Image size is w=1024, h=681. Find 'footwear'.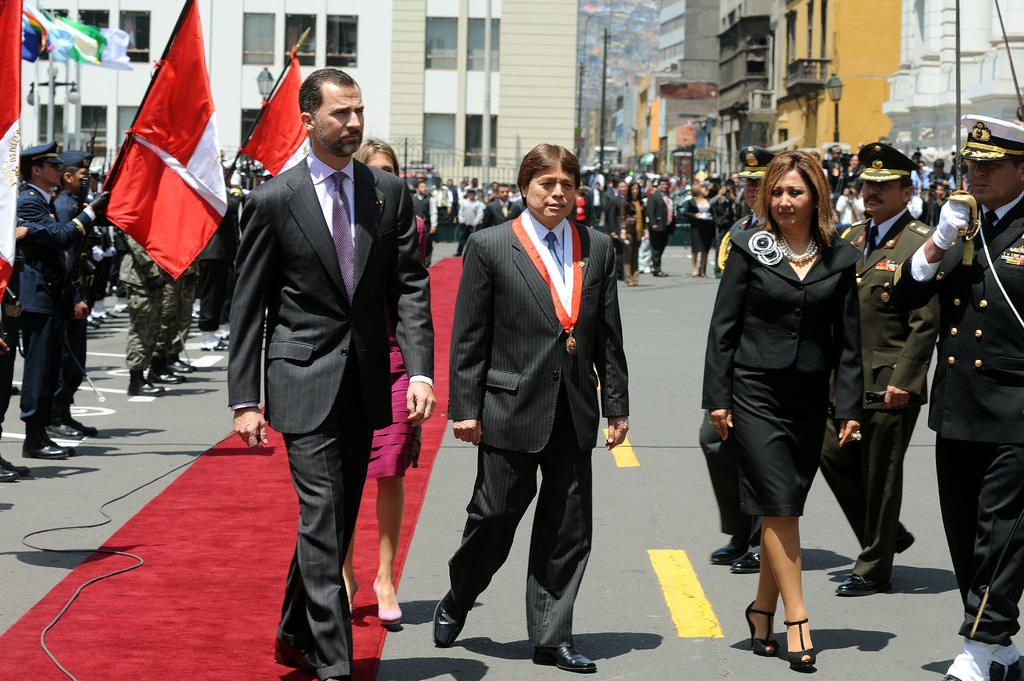
x1=212, y1=337, x2=228, y2=346.
